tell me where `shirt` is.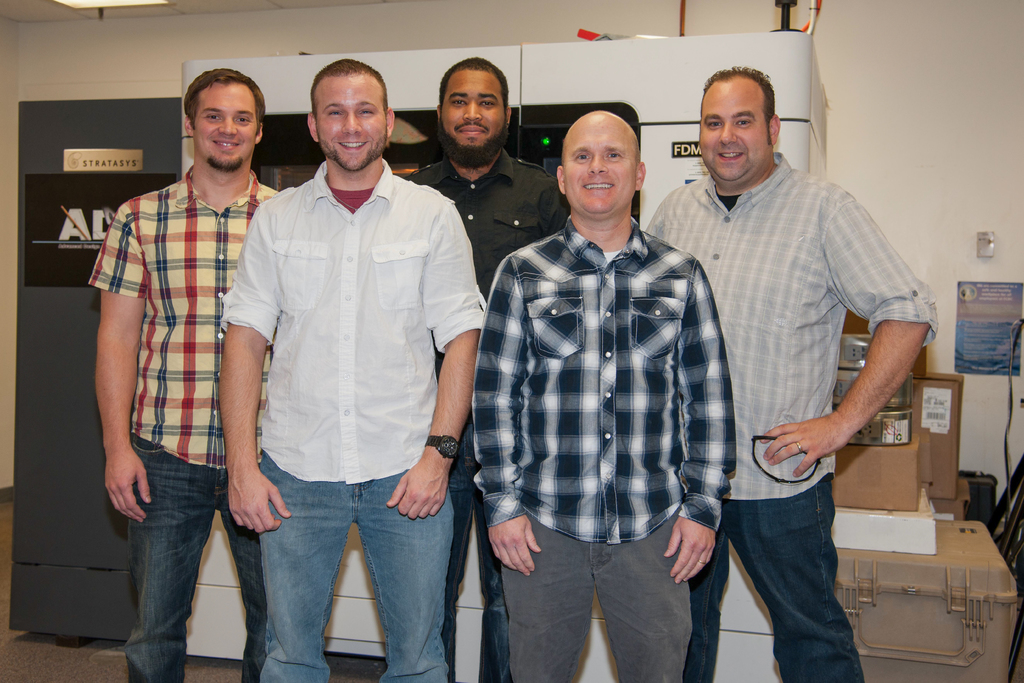
`shirt` is at region(99, 120, 256, 487).
